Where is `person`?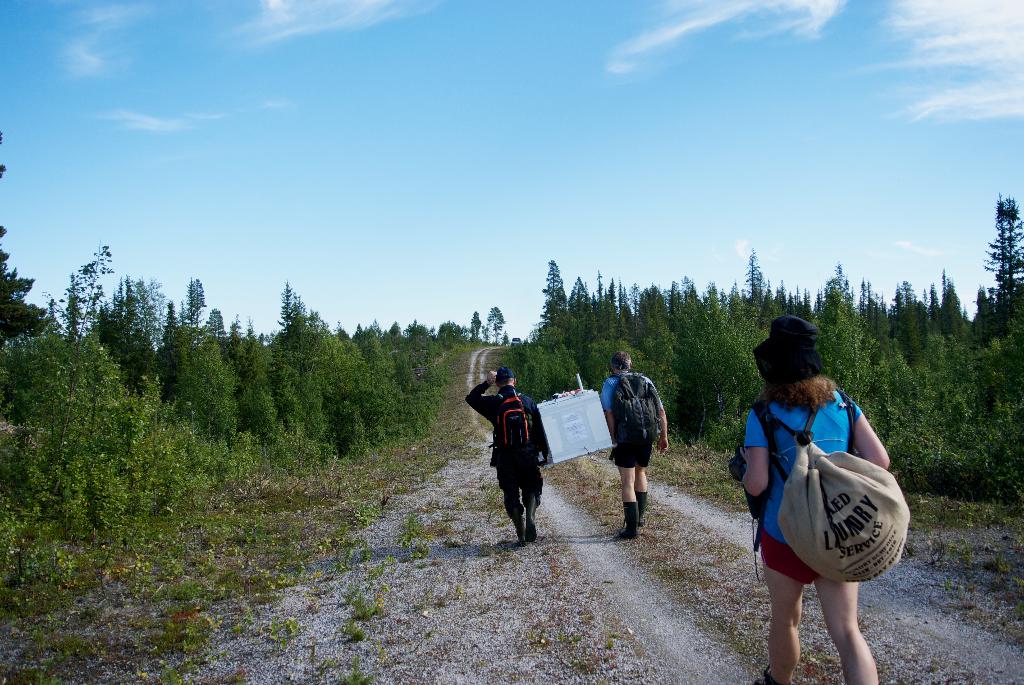
x1=484, y1=361, x2=546, y2=551.
